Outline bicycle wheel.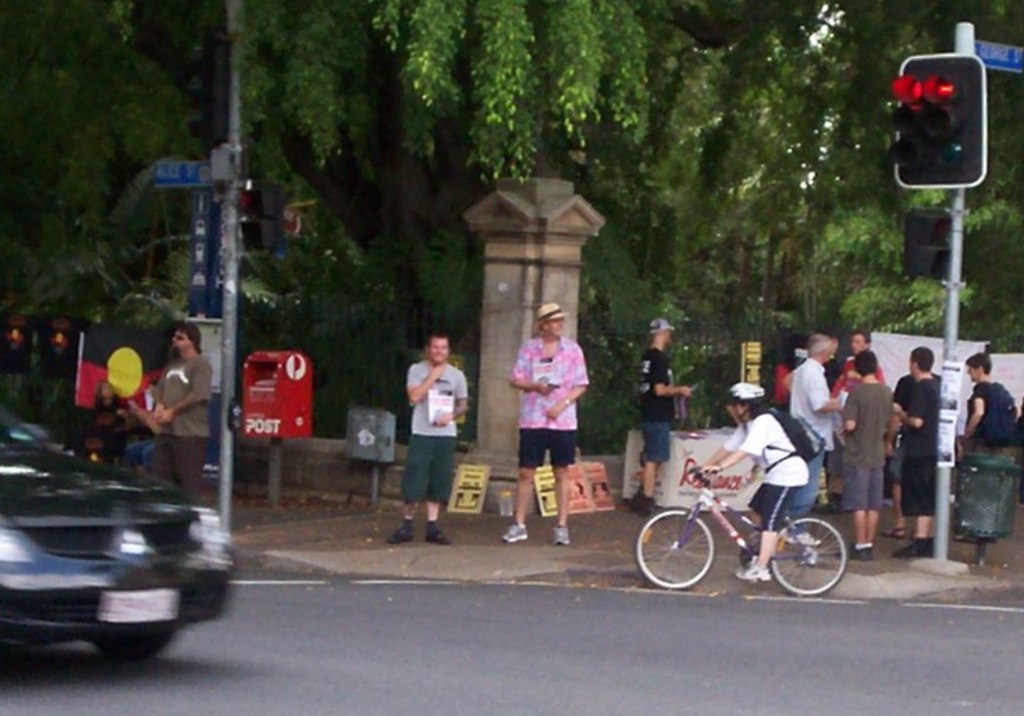
Outline: <box>769,514,849,596</box>.
